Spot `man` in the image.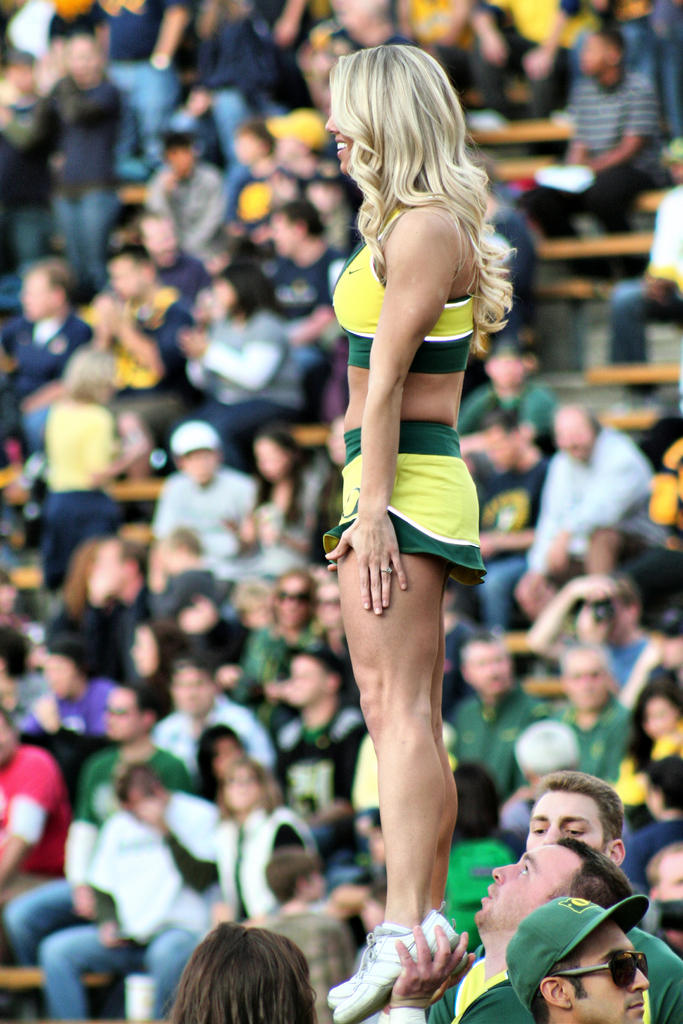
`man` found at 95:0:189:174.
